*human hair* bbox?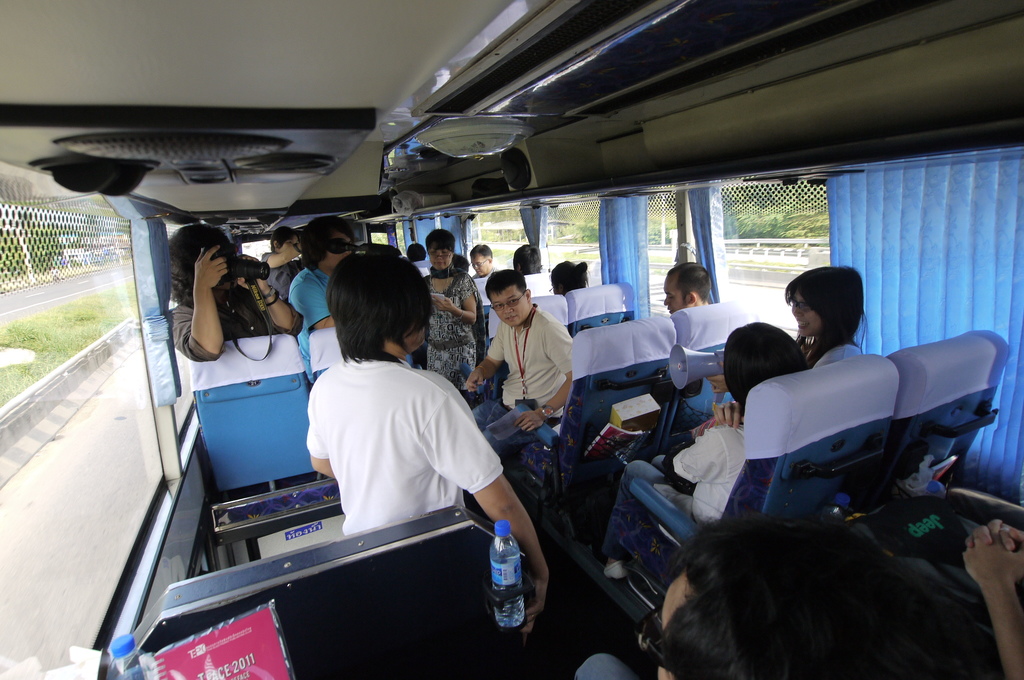
crop(170, 222, 229, 302)
